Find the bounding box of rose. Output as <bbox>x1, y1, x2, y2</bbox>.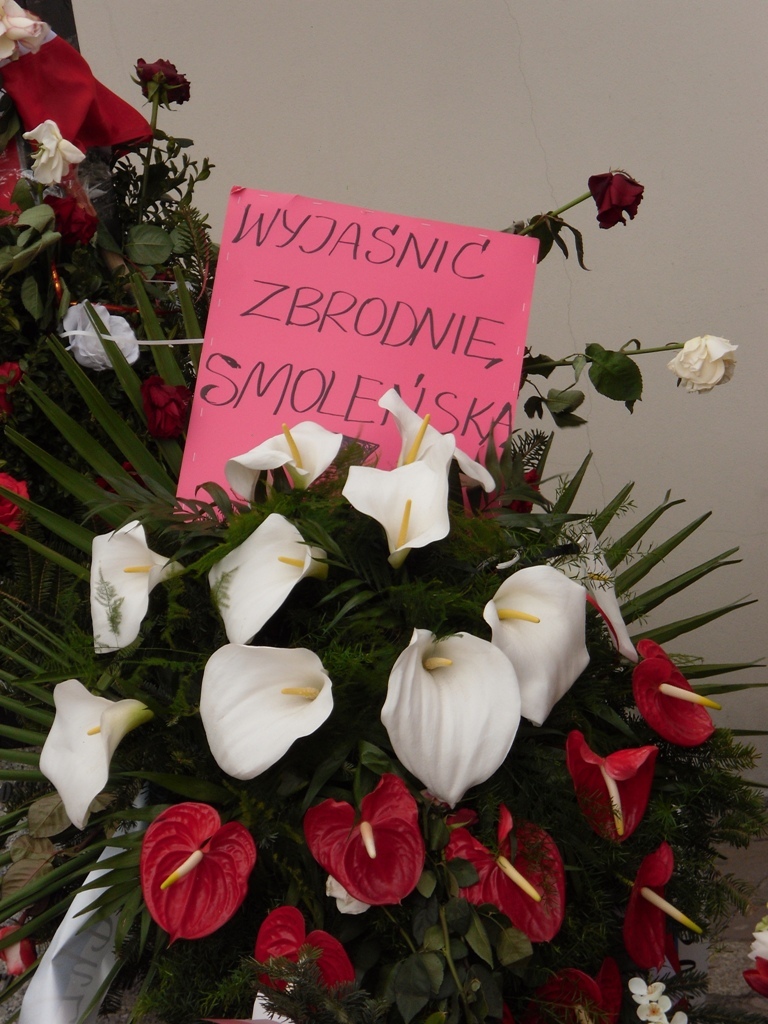
<bbox>463, 468, 539, 533</bbox>.
